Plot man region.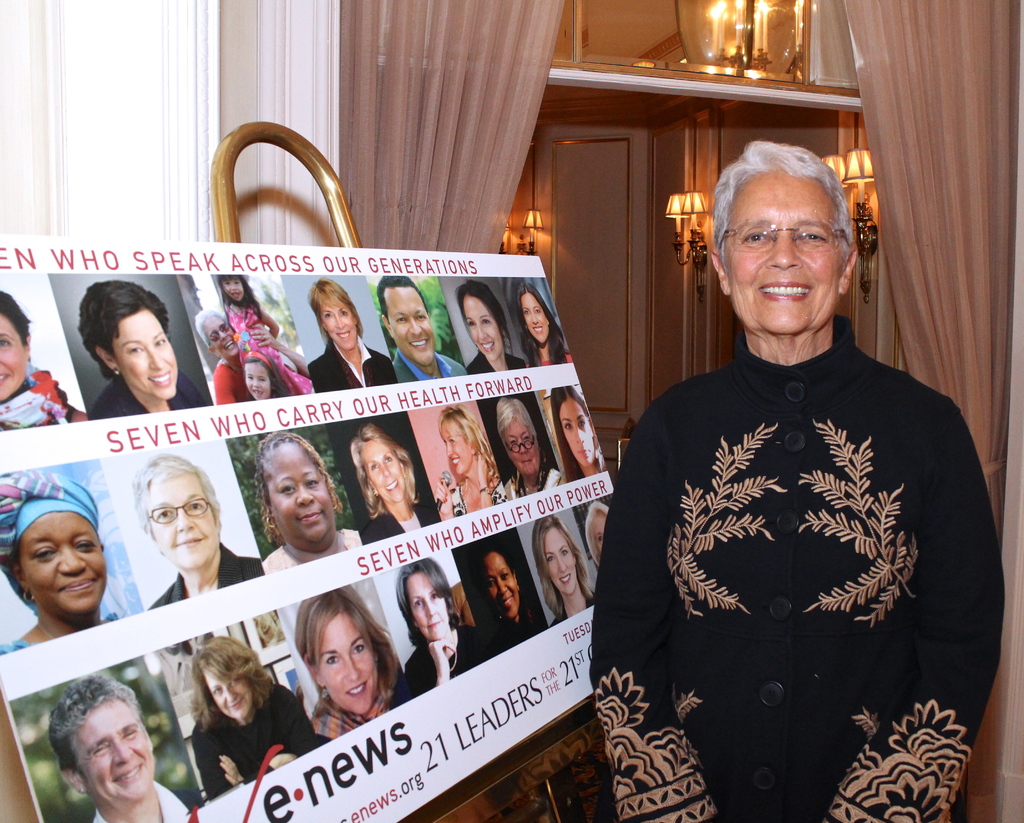
Plotted at (x1=595, y1=129, x2=981, y2=816).
